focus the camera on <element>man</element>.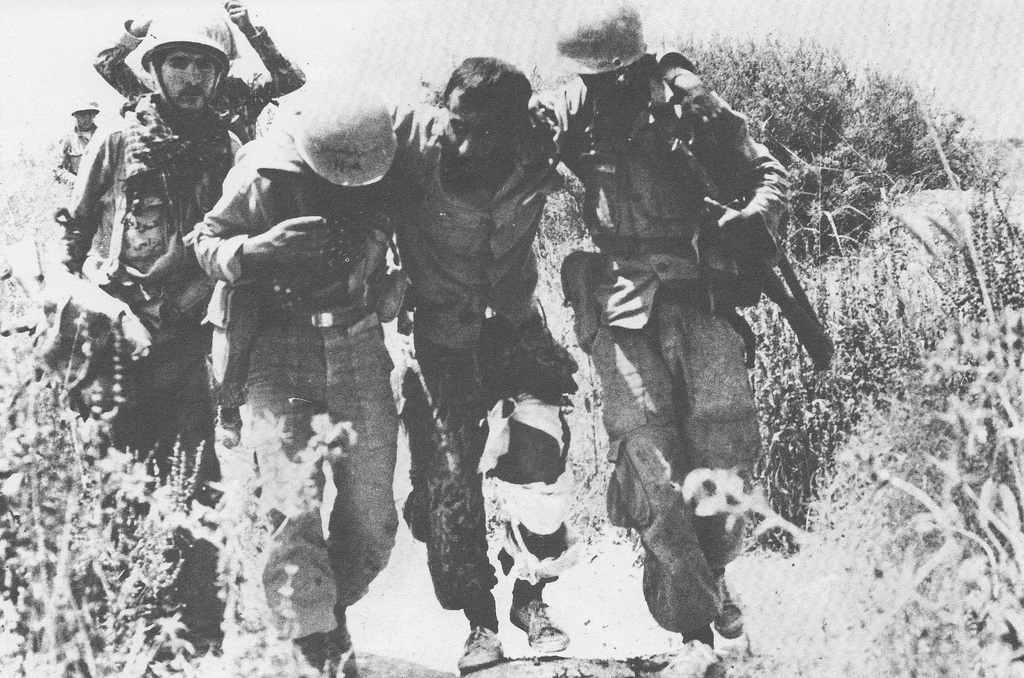
Focus region: [54, 15, 245, 666].
